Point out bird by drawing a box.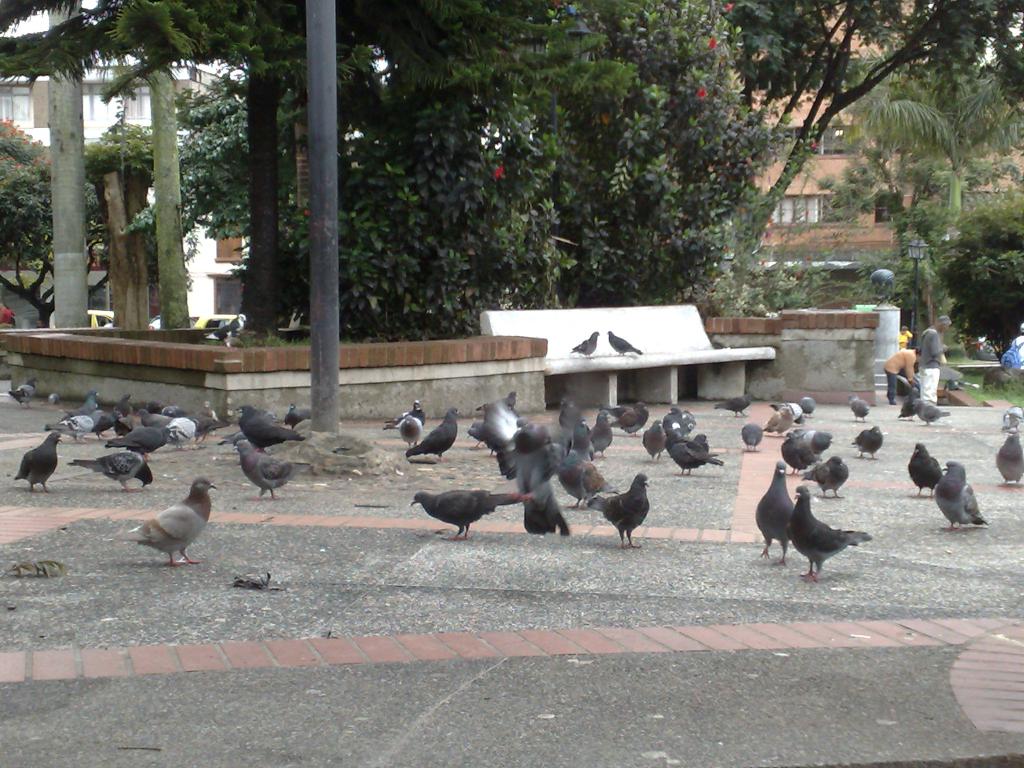
pyautogui.locateOnScreen(282, 399, 313, 431).
